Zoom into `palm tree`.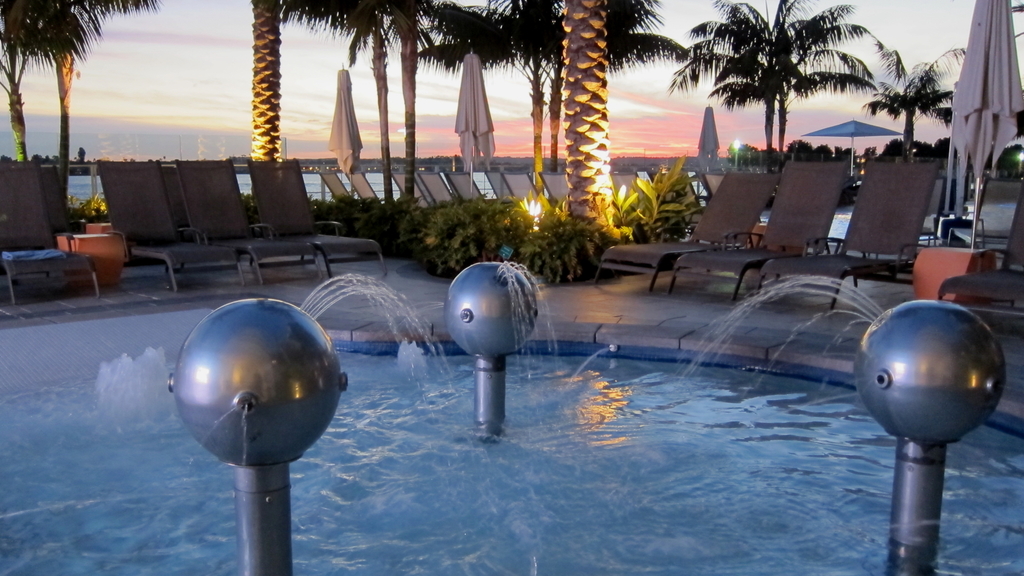
Zoom target: bbox=(0, 0, 70, 167).
